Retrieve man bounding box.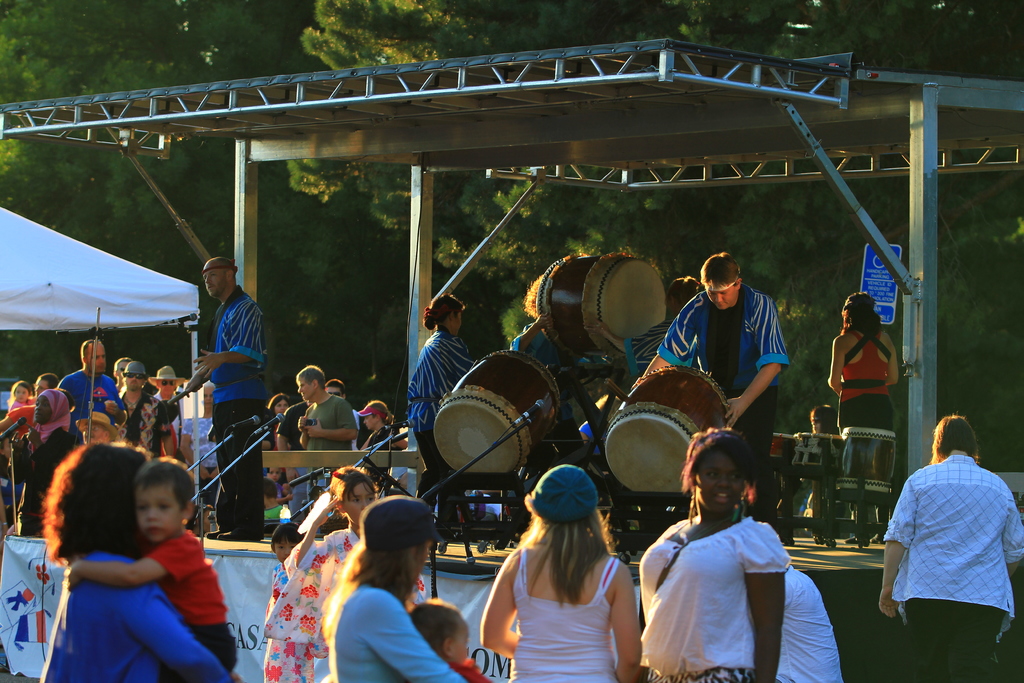
Bounding box: [left=884, top=403, right=1014, bottom=658].
